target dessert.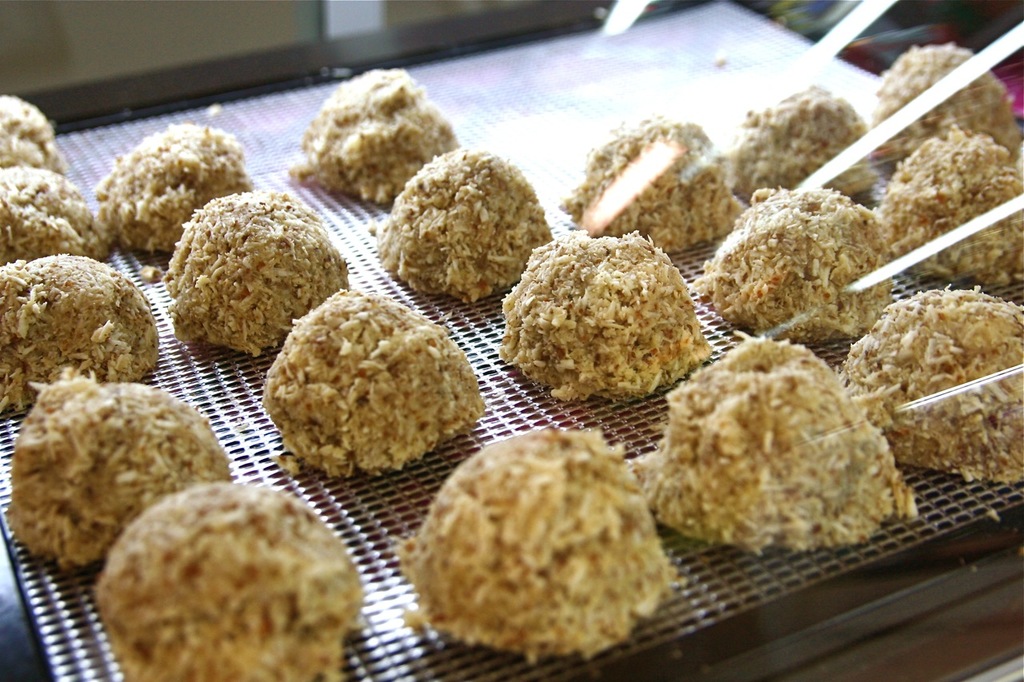
Target region: detection(267, 296, 489, 475).
